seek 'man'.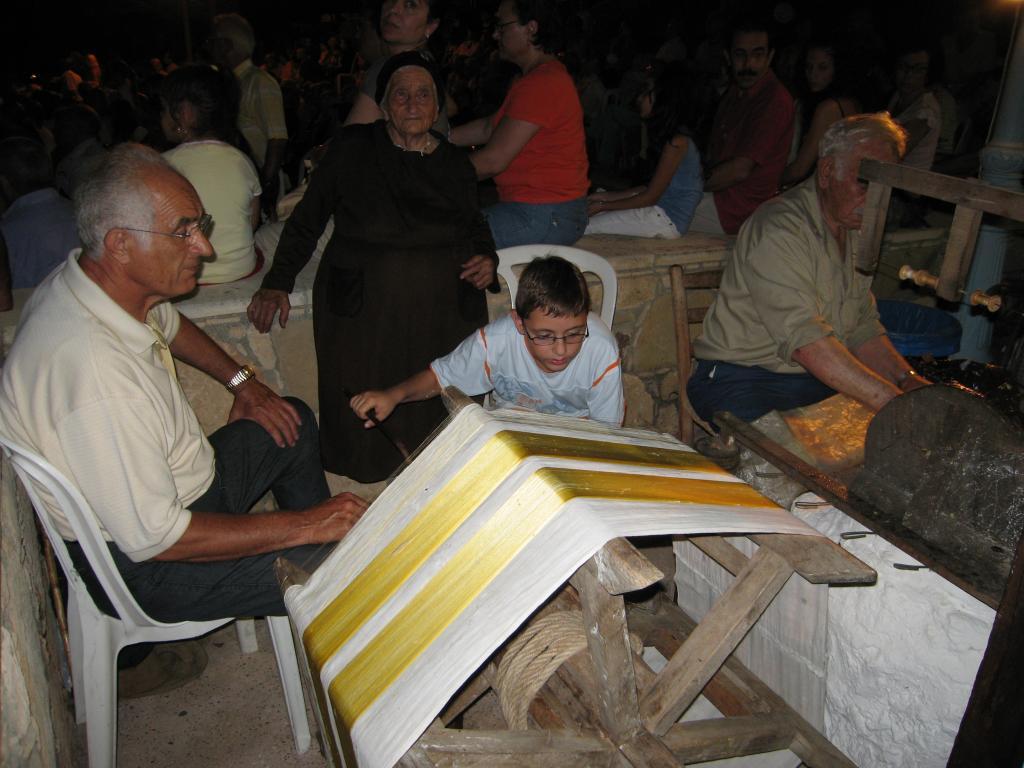
locate(278, 0, 441, 230).
